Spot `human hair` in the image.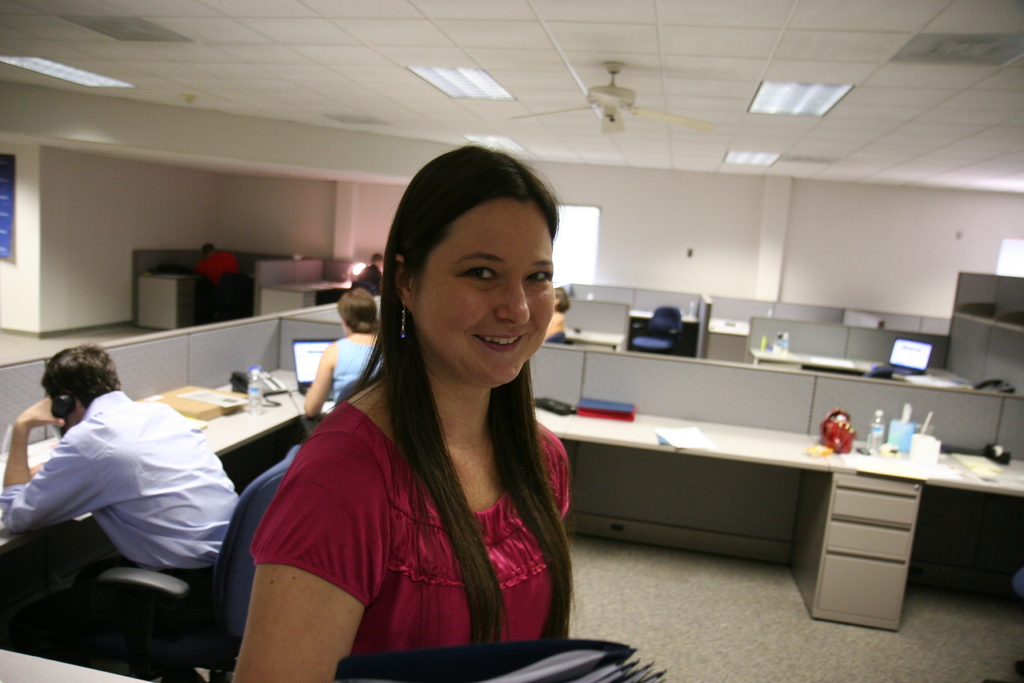
`human hair` found at BBox(41, 343, 122, 409).
